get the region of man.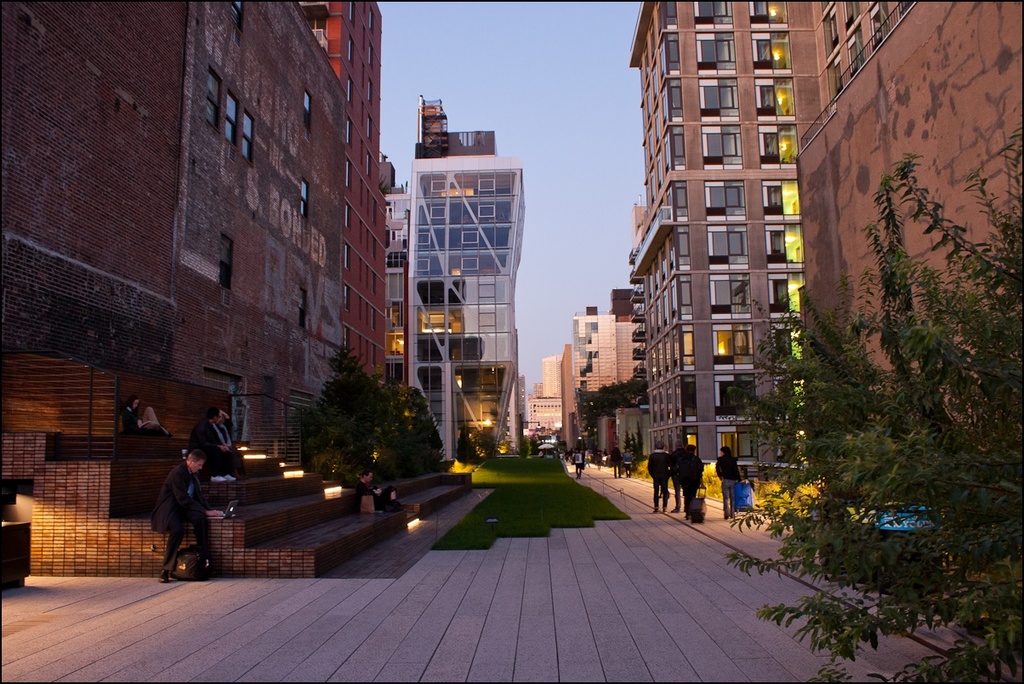
[567, 440, 591, 476].
